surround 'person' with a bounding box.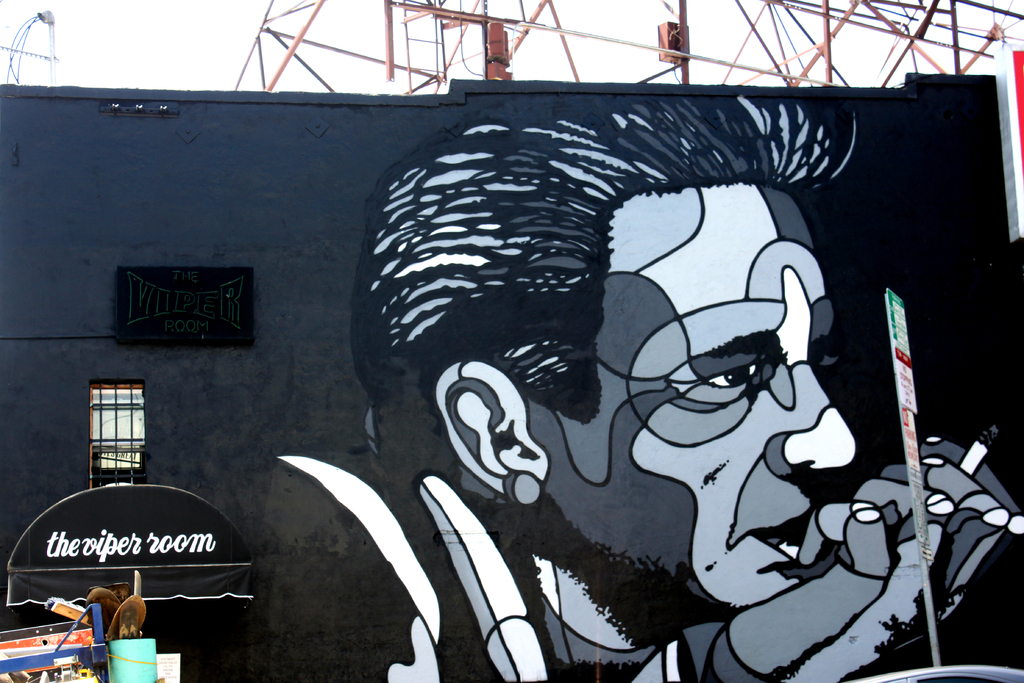
[230, 117, 900, 669].
